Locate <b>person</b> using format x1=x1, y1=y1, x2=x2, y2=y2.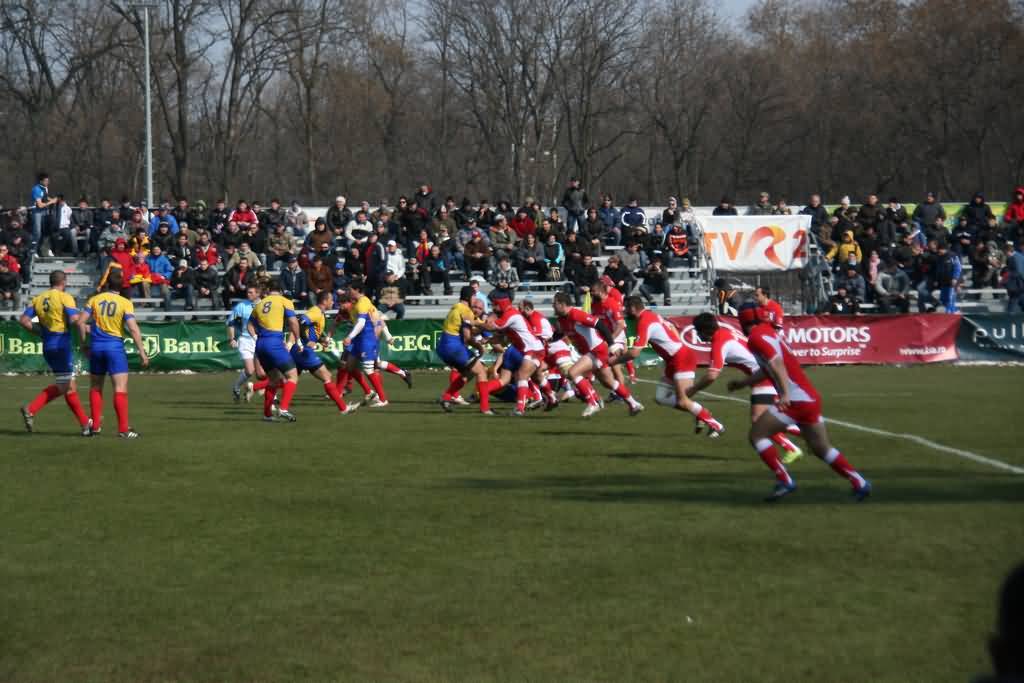
x1=228, y1=282, x2=265, y2=401.
